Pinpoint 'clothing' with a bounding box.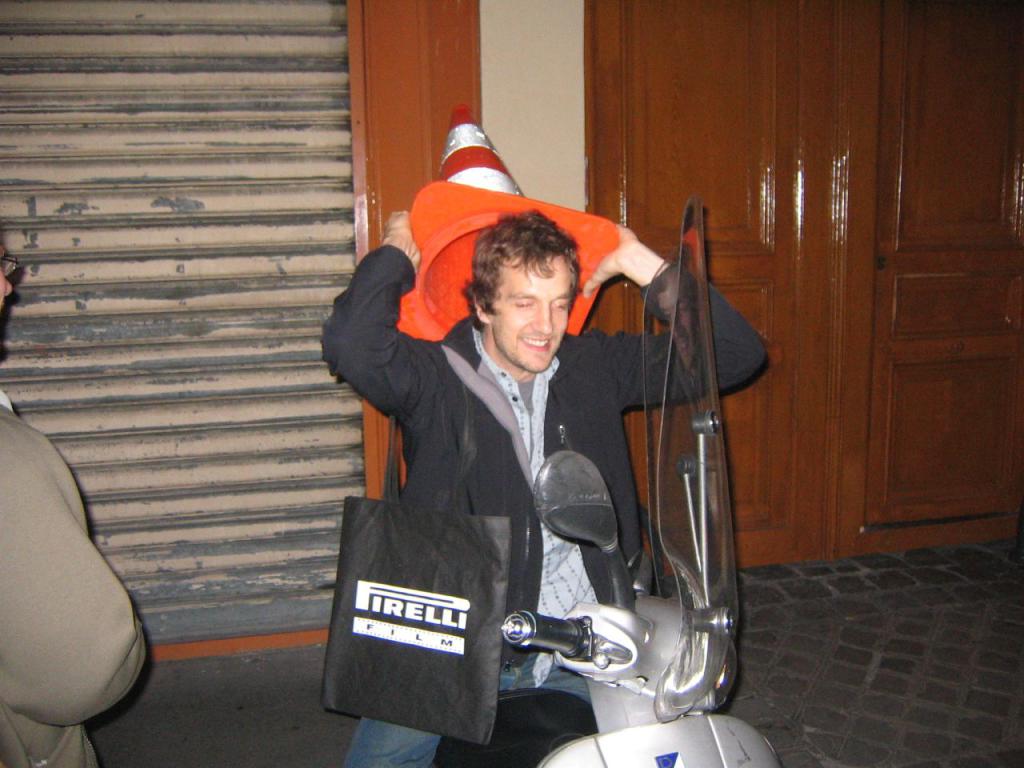
Rect(318, 248, 766, 767).
